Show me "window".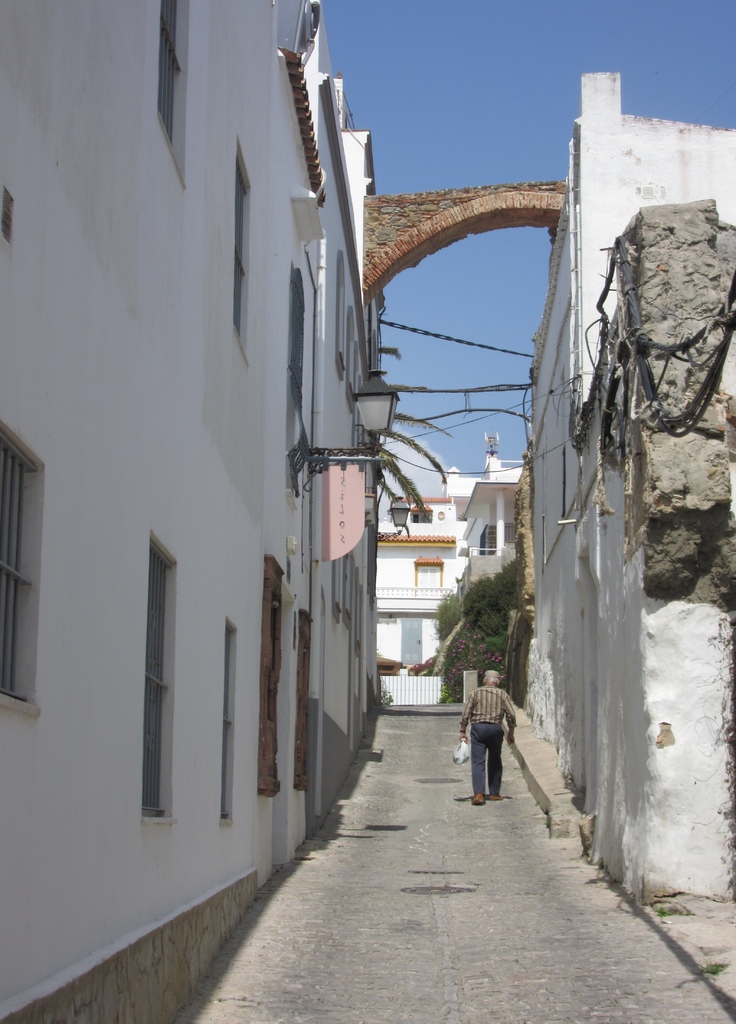
"window" is here: 267:557:286:787.
